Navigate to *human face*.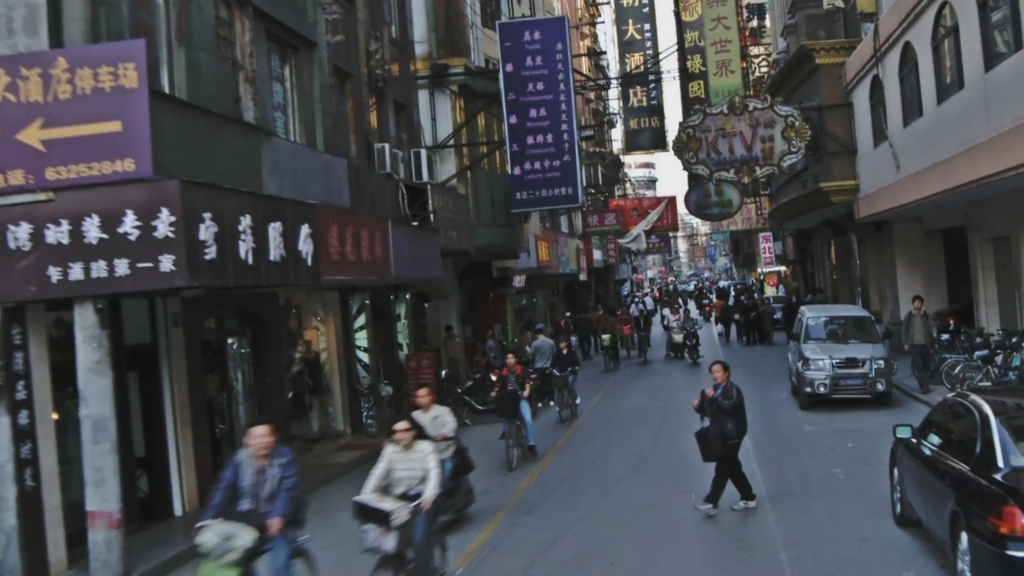
Navigation target: BBox(910, 294, 921, 313).
